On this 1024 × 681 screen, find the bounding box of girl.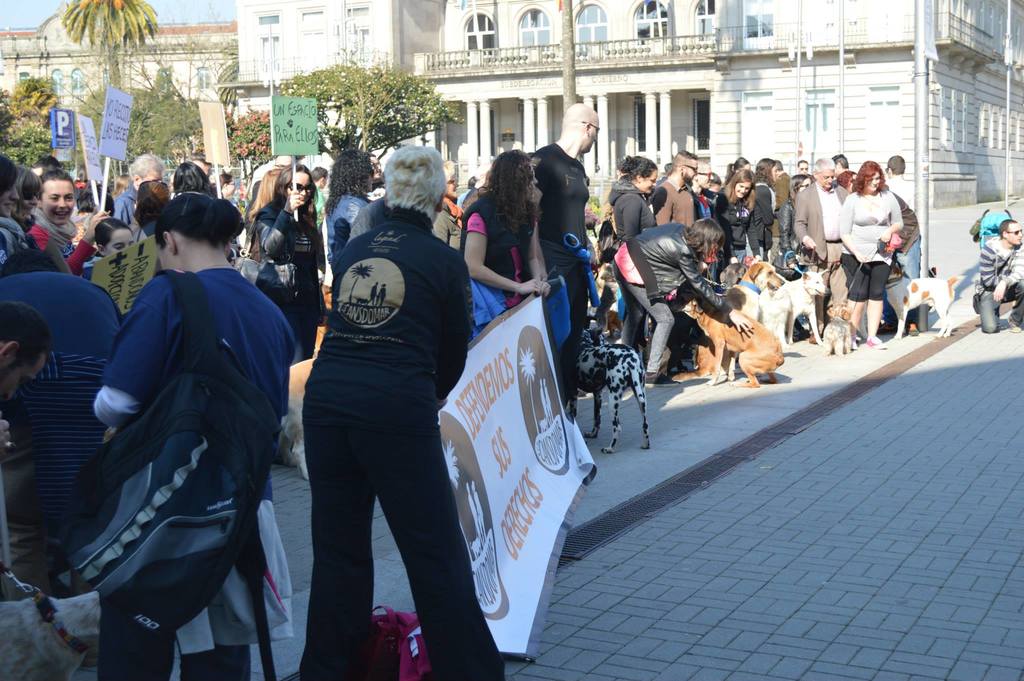
Bounding box: {"left": 757, "top": 151, "right": 777, "bottom": 250}.
